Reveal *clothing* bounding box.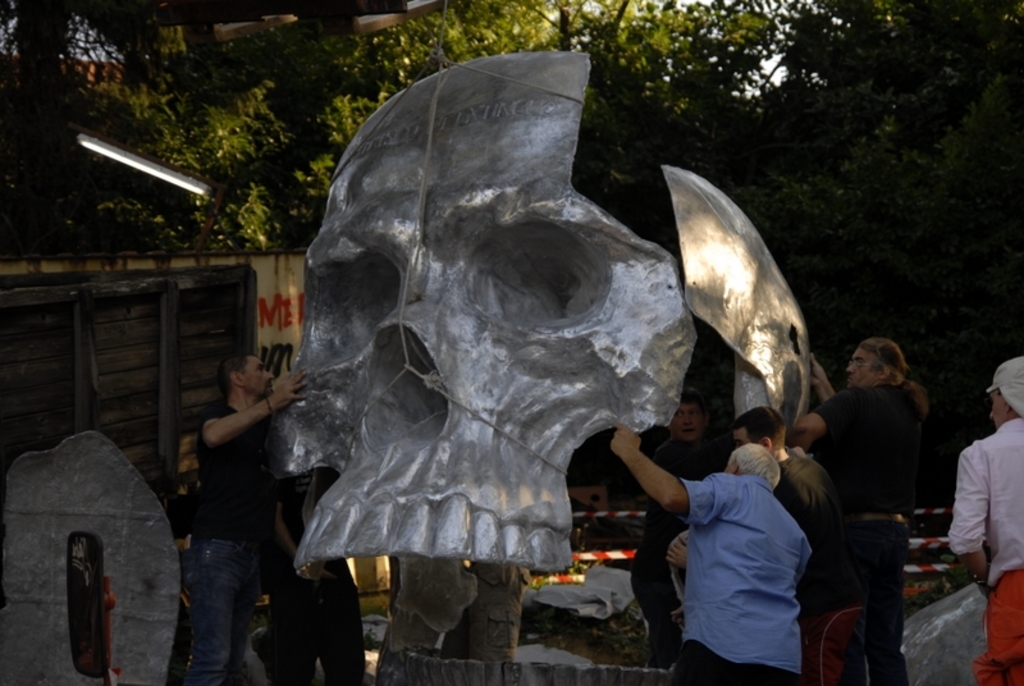
Revealed: [201, 397, 273, 685].
